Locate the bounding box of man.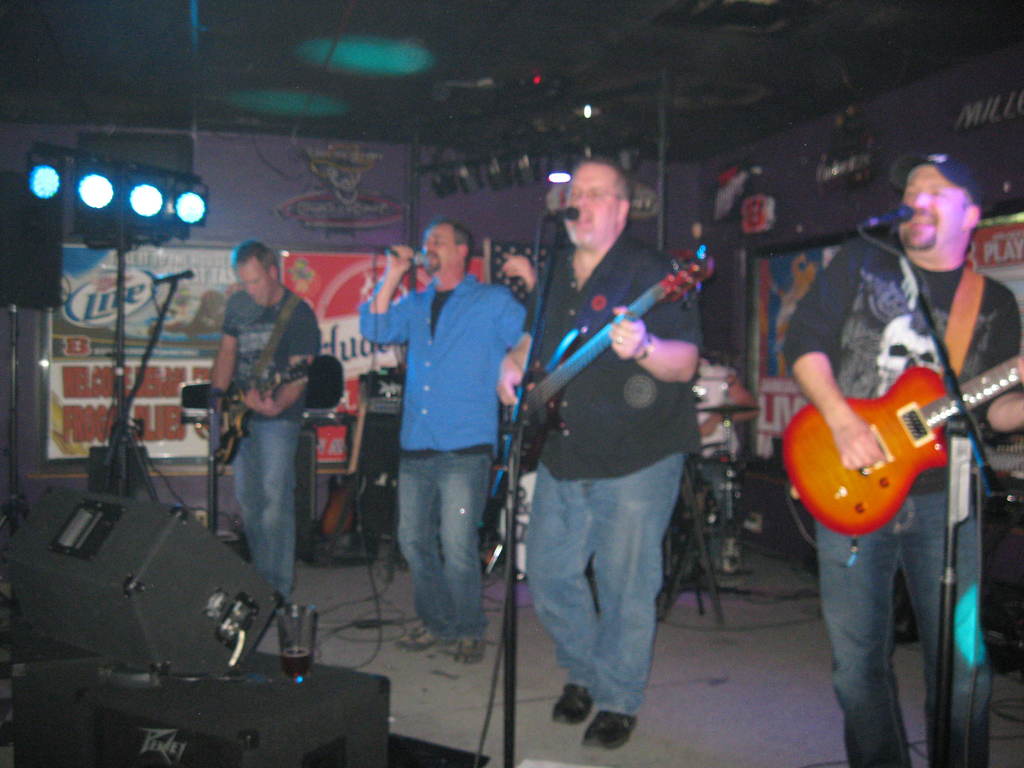
Bounding box: crop(285, 138, 401, 221).
